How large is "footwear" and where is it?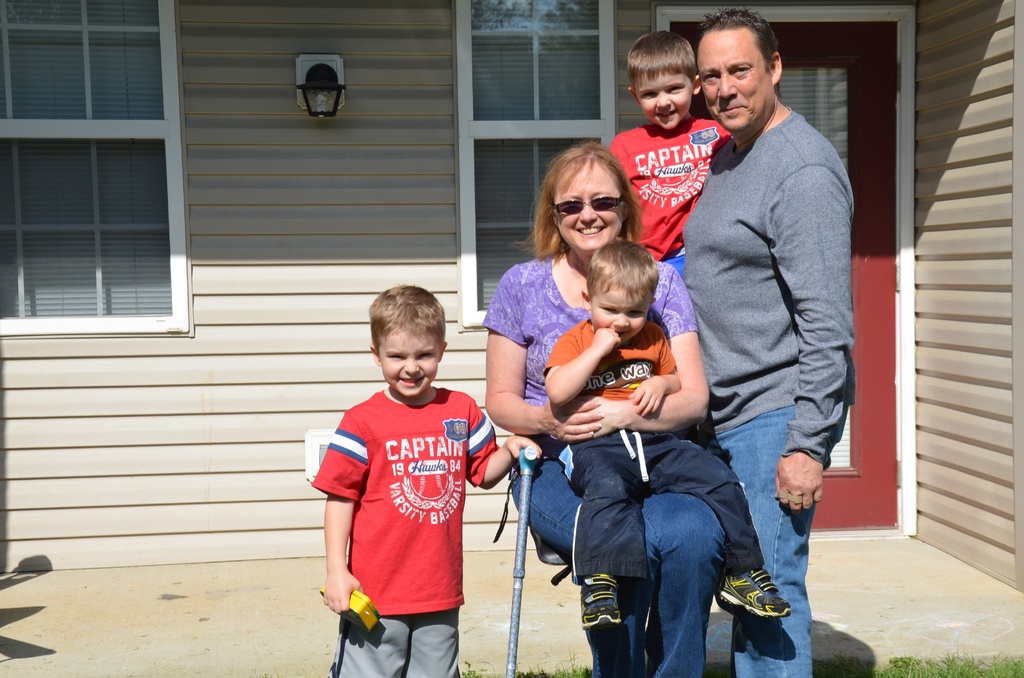
Bounding box: bbox=(575, 567, 624, 628).
